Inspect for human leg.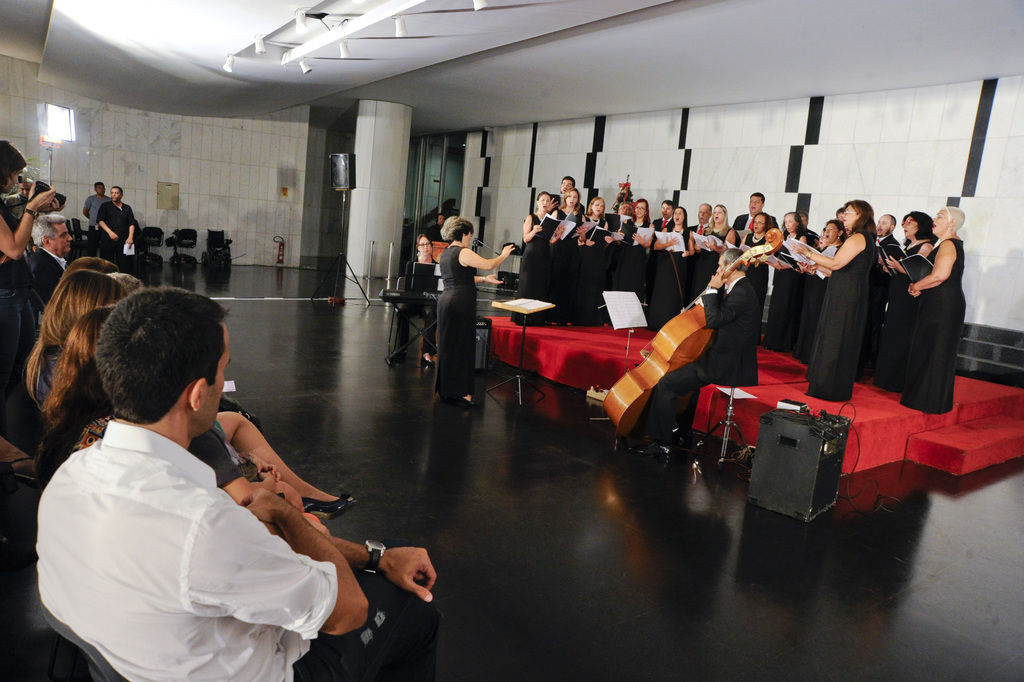
Inspection: x1=417 y1=307 x2=436 y2=367.
